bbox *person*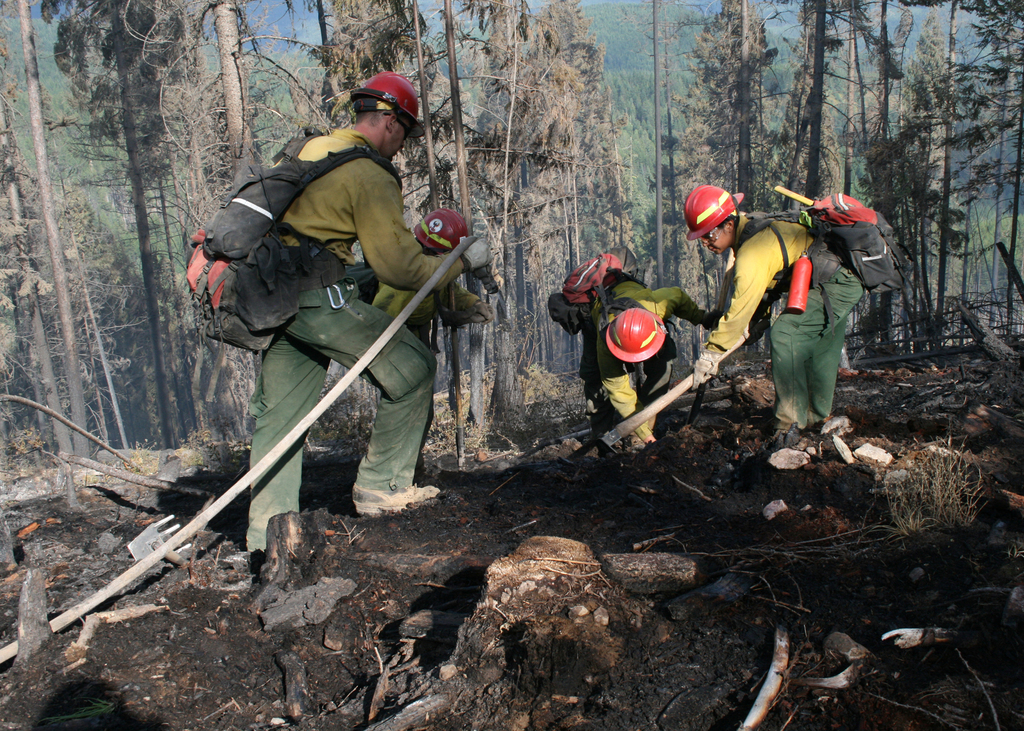
<bbox>369, 199, 492, 479</bbox>
